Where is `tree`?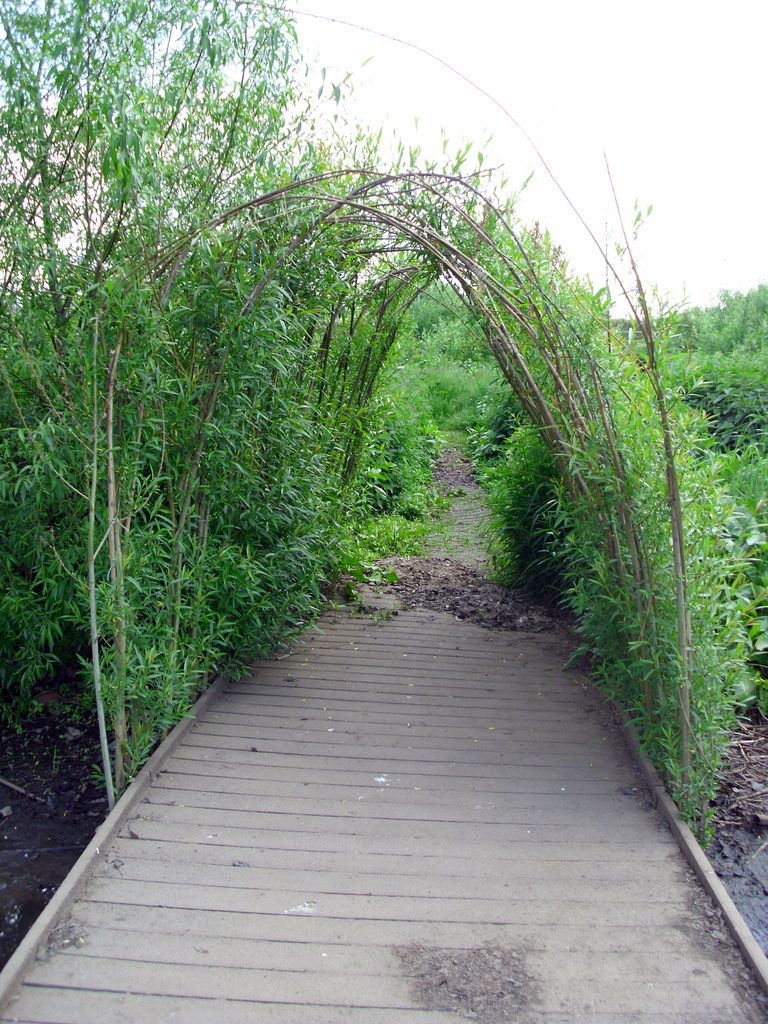
<region>1, 6, 534, 782</region>.
